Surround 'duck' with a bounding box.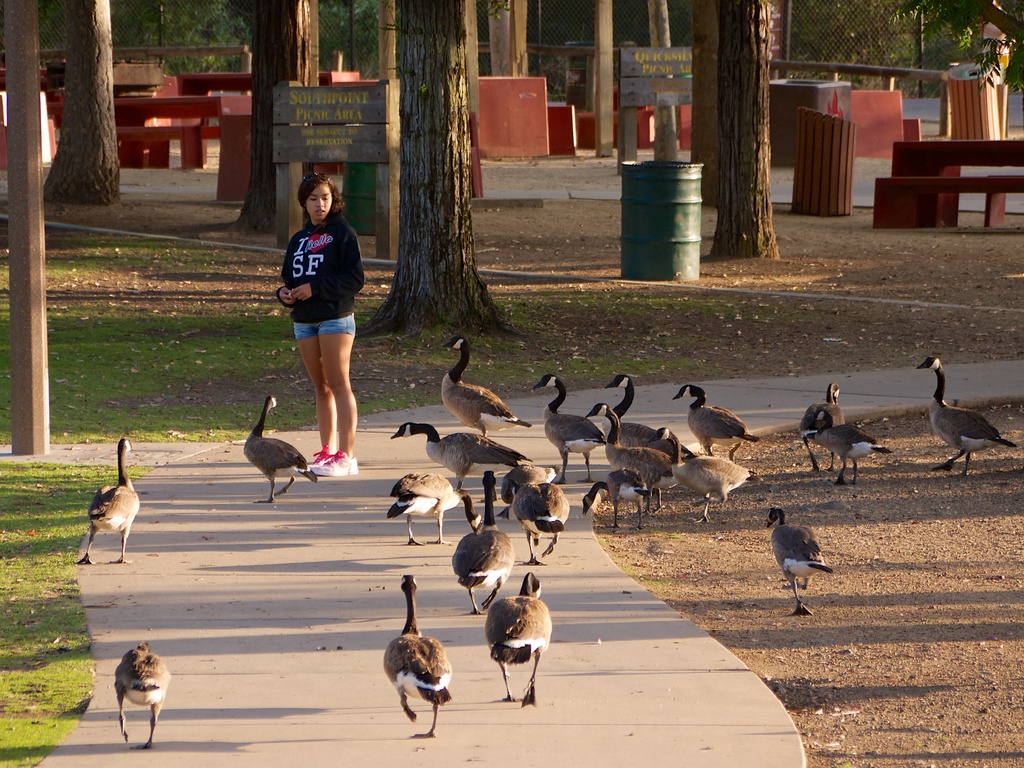
l=497, t=463, r=565, b=568.
